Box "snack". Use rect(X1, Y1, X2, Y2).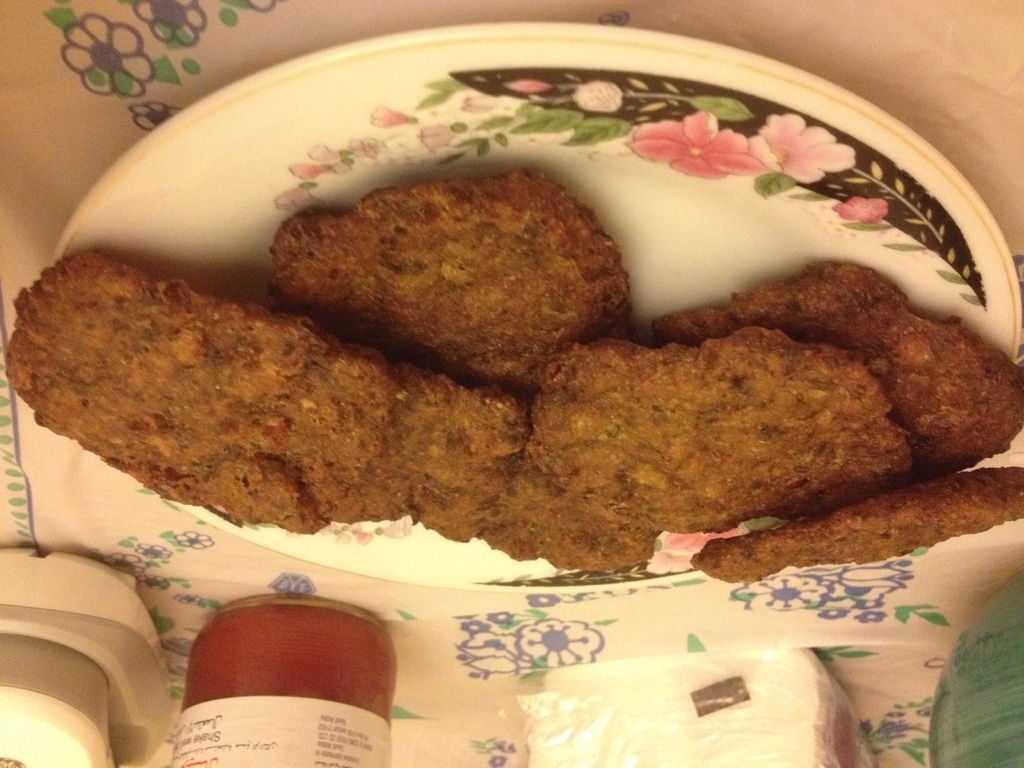
rect(483, 335, 913, 574).
